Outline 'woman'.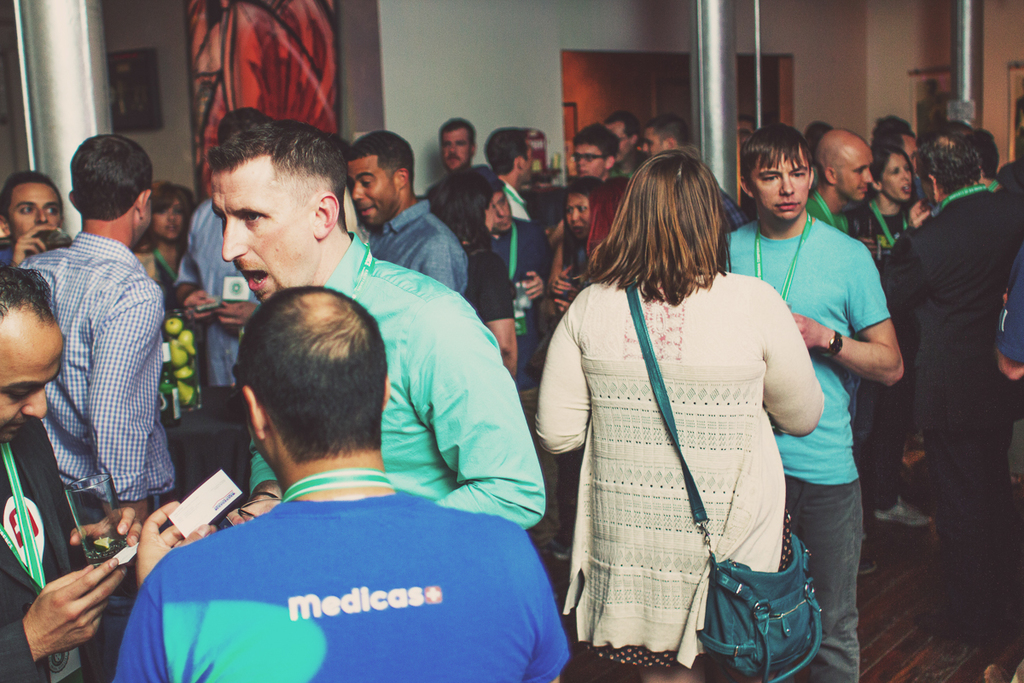
Outline: (x1=429, y1=174, x2=525, y2=381).
